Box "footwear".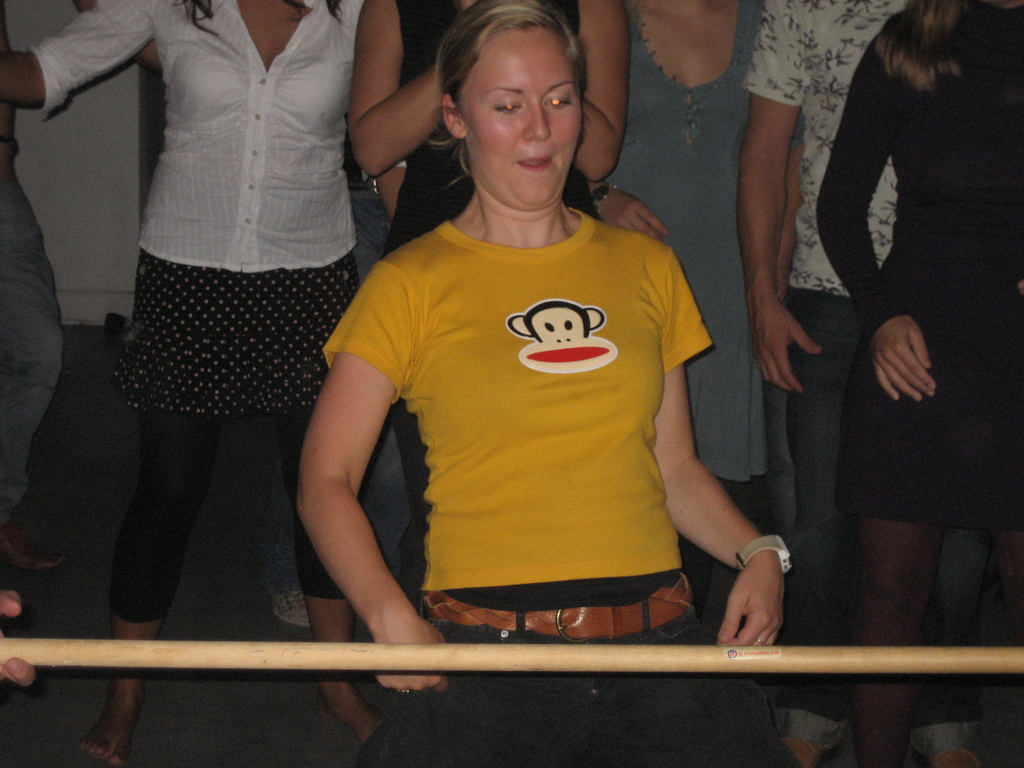
{"x1": 253, "y1": 582, "x2": 308, "y2": 631}.
